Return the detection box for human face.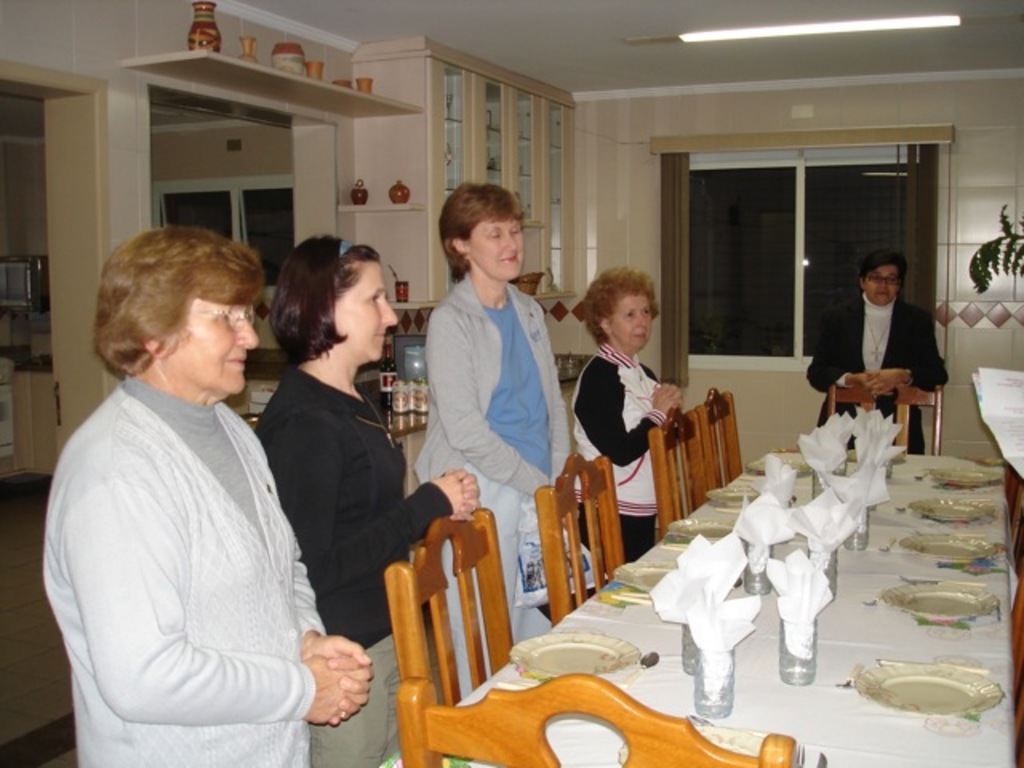
(867,267,894,304).
